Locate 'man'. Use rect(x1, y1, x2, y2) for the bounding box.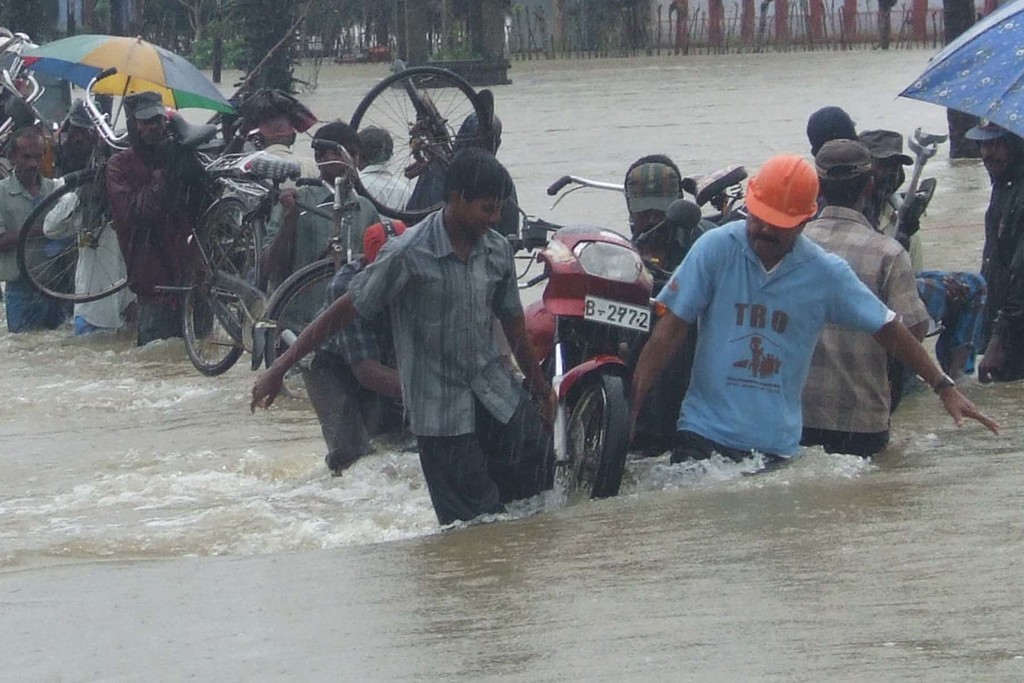
rect(0, 124, 77, 328).
